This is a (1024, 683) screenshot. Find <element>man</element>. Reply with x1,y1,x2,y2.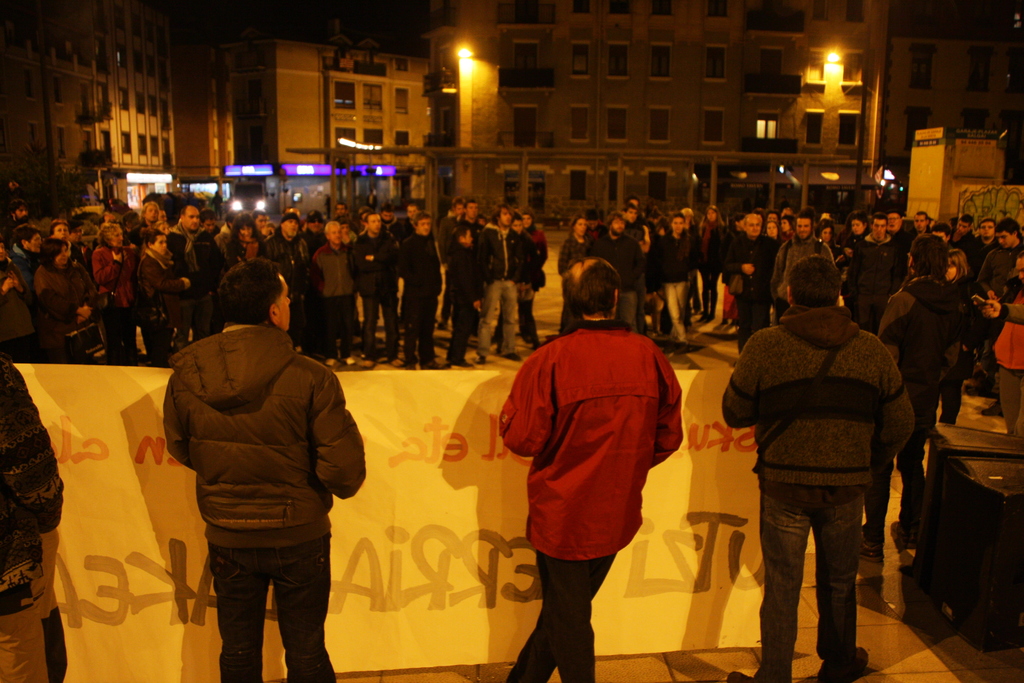
157,261,367,682.
